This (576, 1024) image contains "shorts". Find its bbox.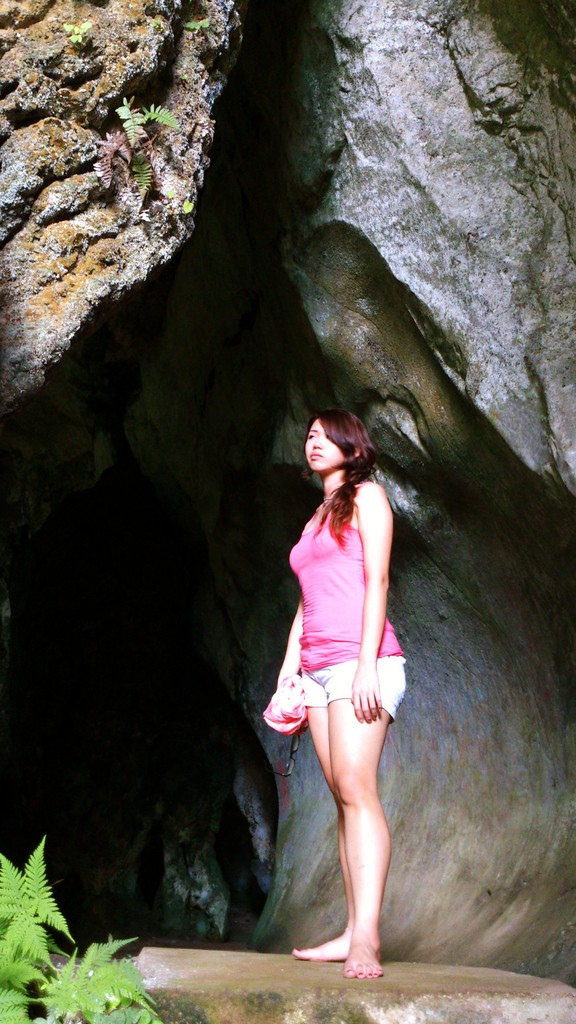
detection(265, 655, 408, 737).
